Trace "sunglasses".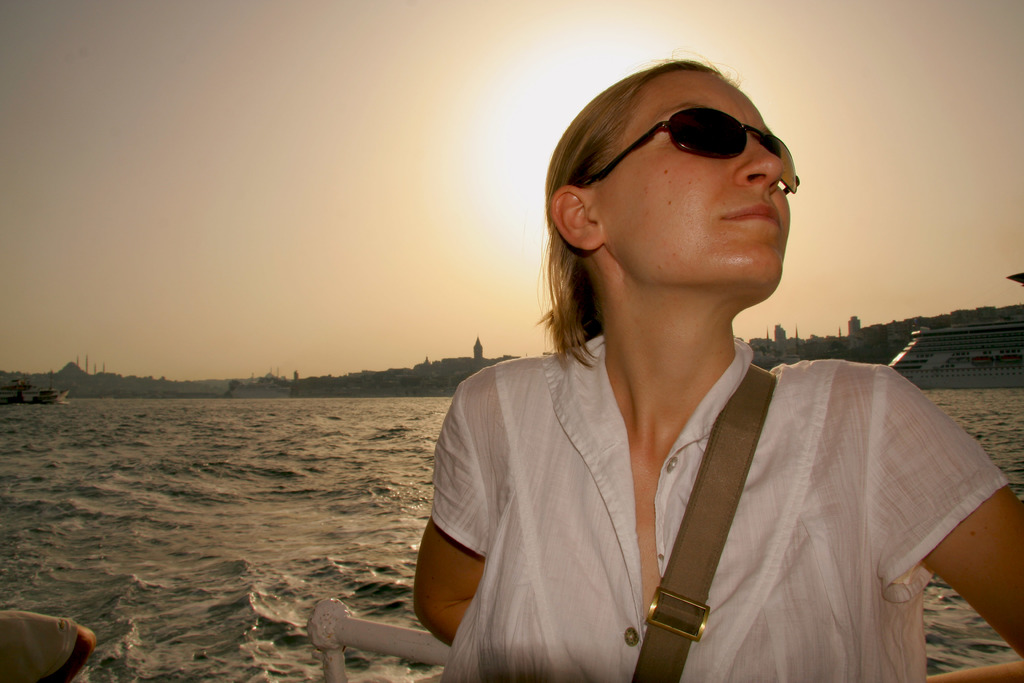
Traced to bbox(580, 101, 806, 206).
